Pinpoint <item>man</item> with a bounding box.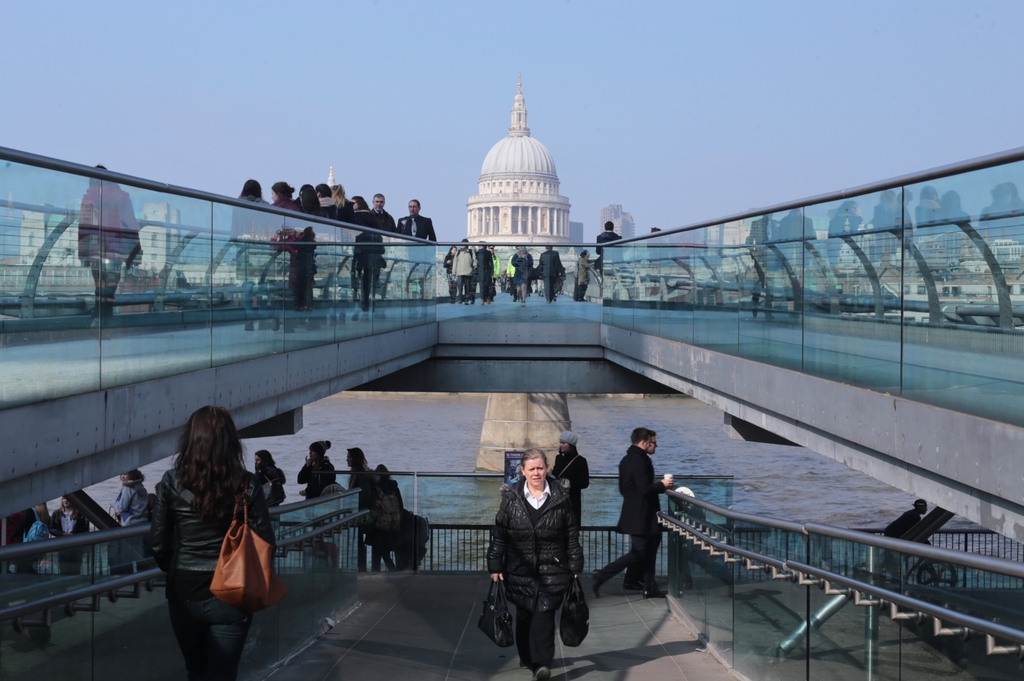
BBox(591, 427, 673, 602).
